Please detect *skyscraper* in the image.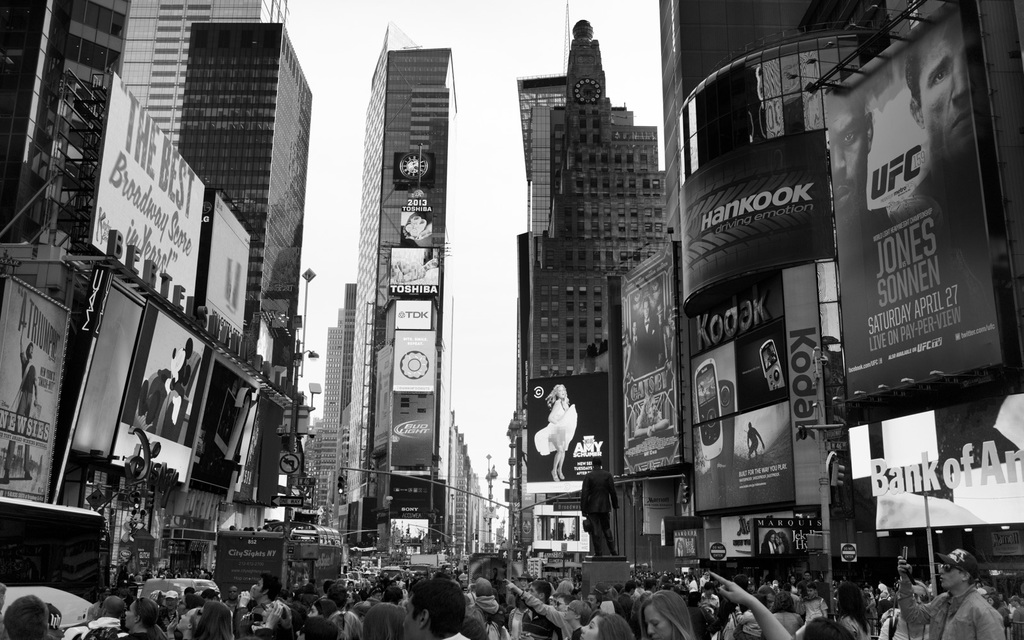
box(455, 428, 496, 552).
